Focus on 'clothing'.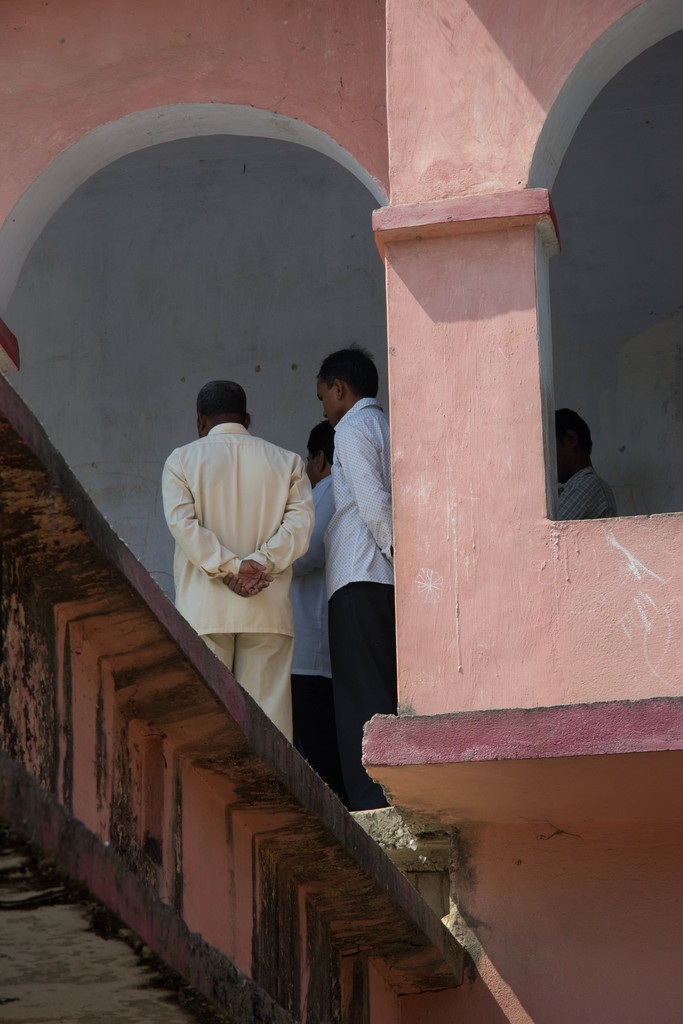
Focused at crop(322, 392, 407, 798).
